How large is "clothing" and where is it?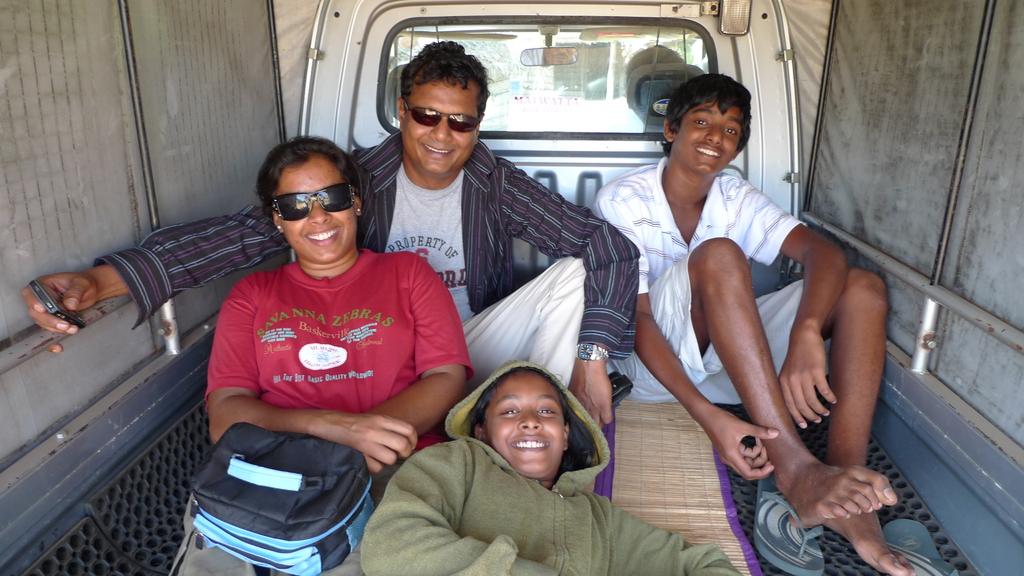
Bounding box: box(96, 142, 638, 384).
